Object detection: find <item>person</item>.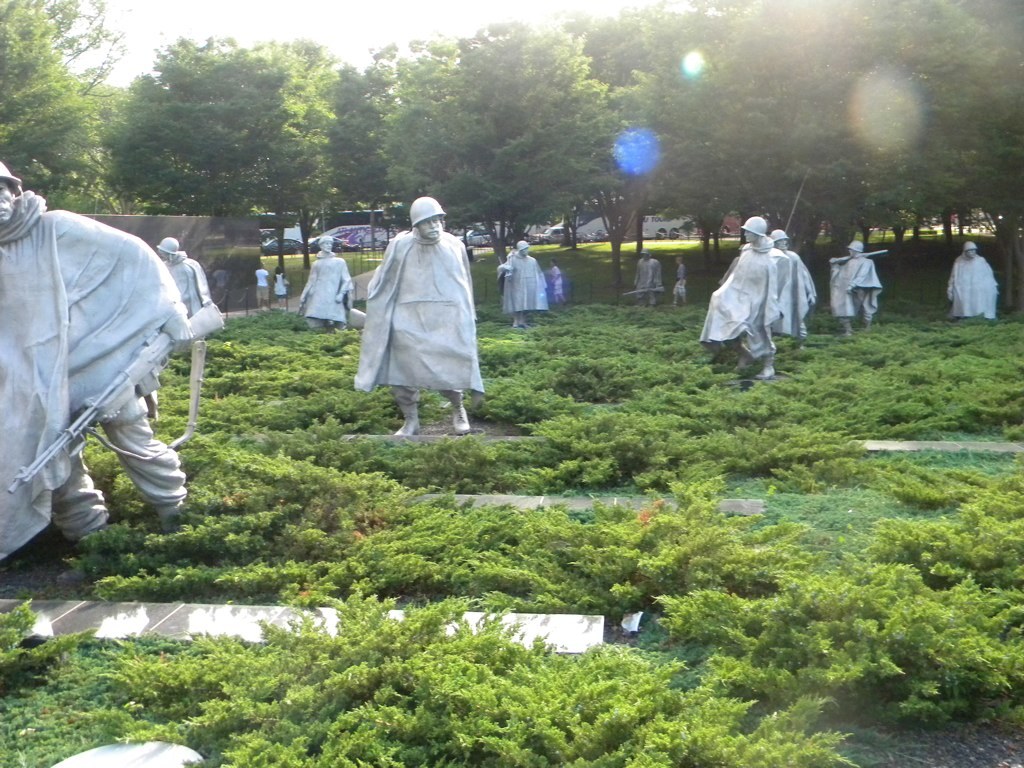
region(547, 260, 567, 303).
